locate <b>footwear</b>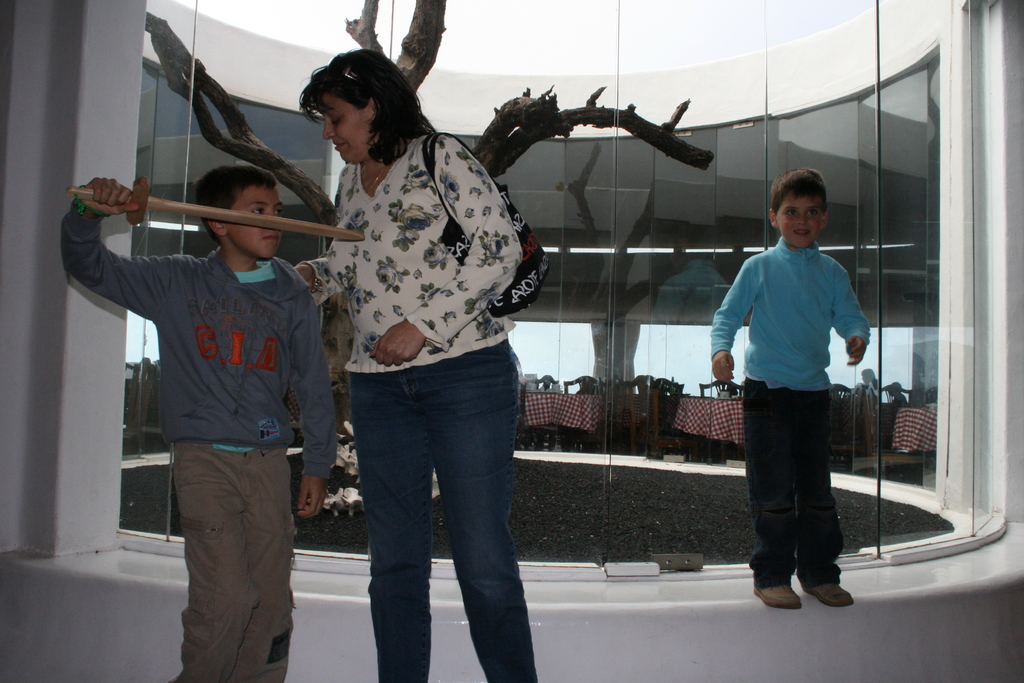
751,582,797,610
